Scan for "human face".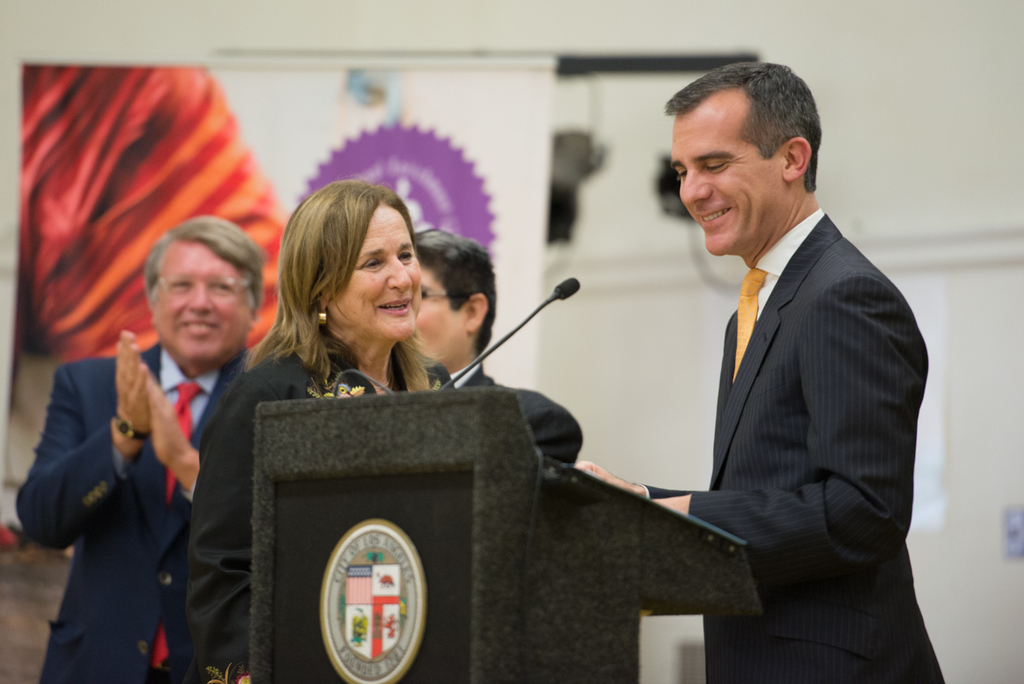
Scan result: box(672, 107, 777, 255).
